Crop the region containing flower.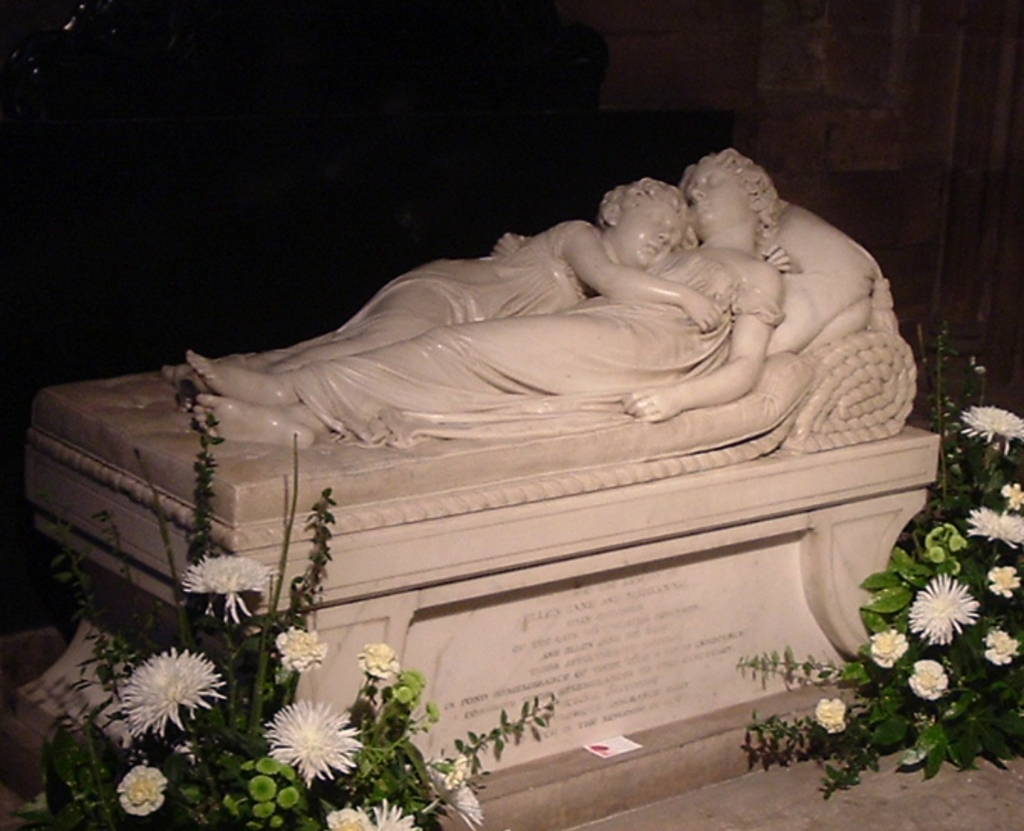
Crop region: 961/403/1022/455.
